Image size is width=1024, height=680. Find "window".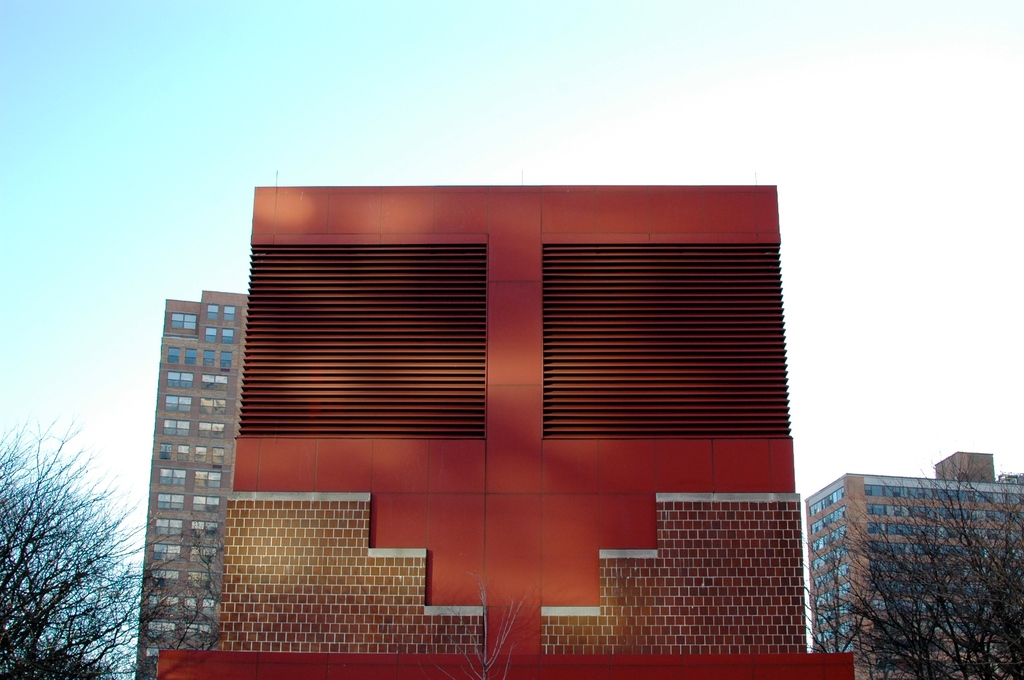
(x1=947, y1=526, x2=963, y2=539).
